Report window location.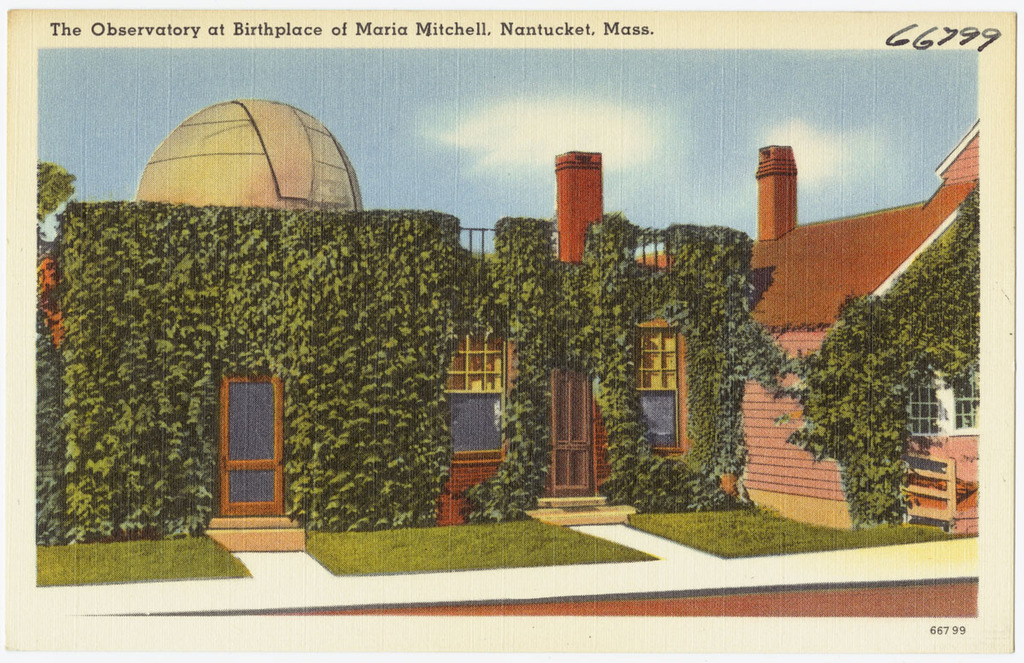
Report: (905,373,937,438).
